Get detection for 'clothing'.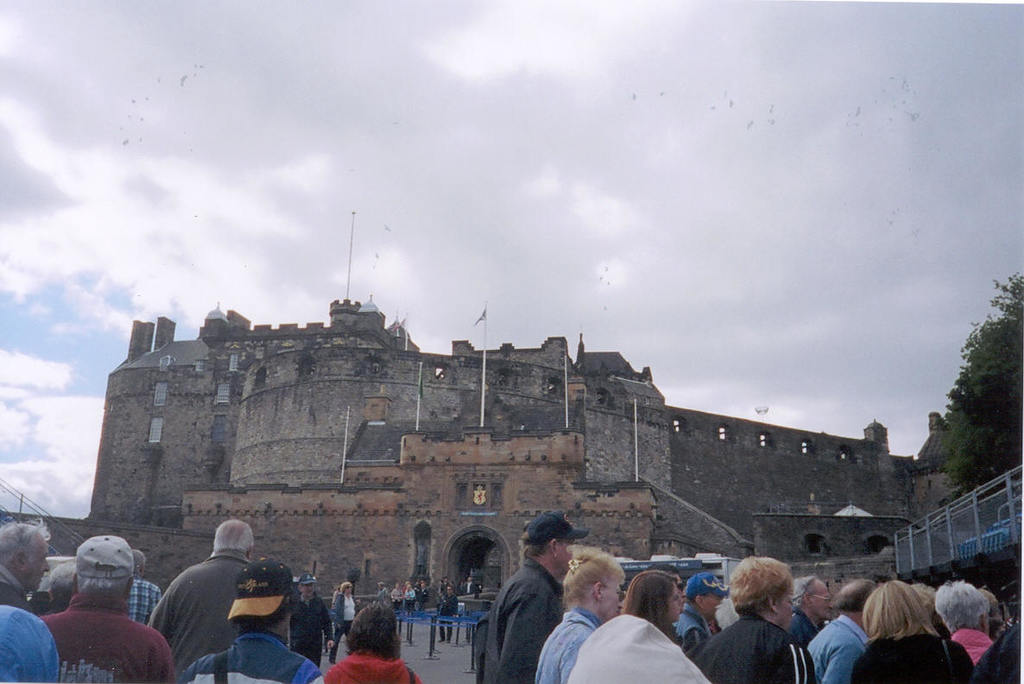
Detection: {"left": 783, "top": 605, "right": 818, "bottom": 649}.
